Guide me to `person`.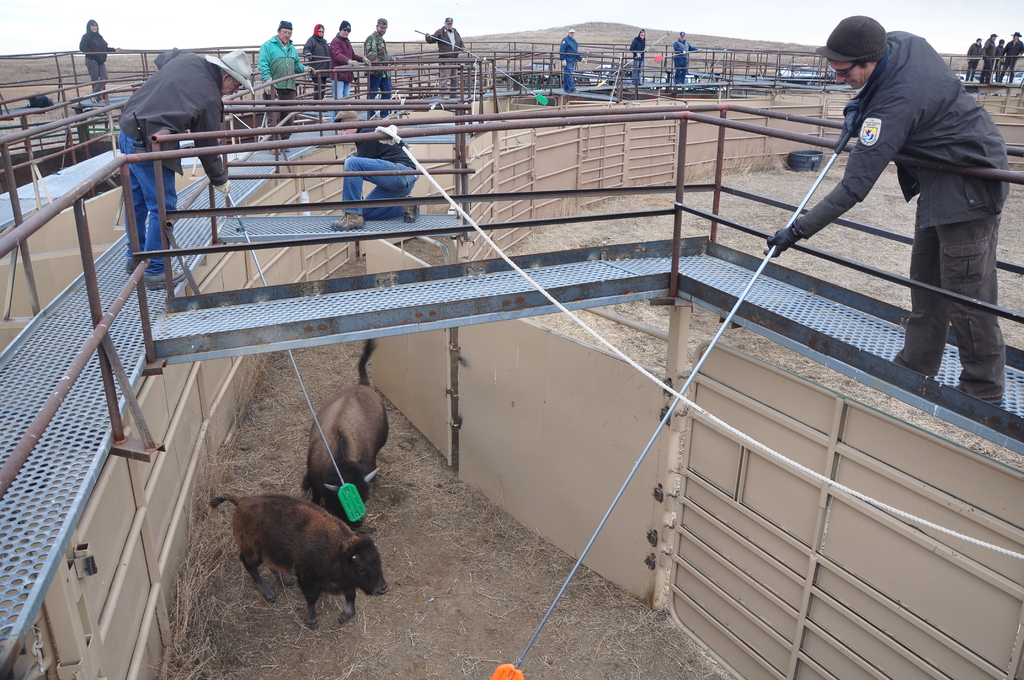
Guidance: BBox(981, 33, 998, 85).
